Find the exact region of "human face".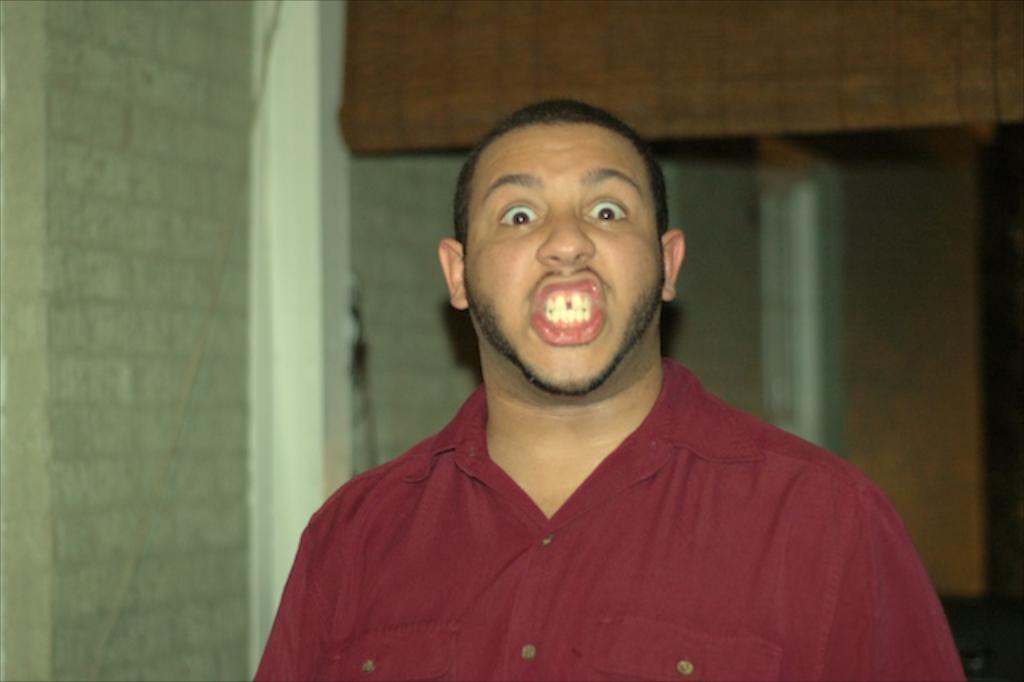
Exact region: region(464, 123, 658, 384).
